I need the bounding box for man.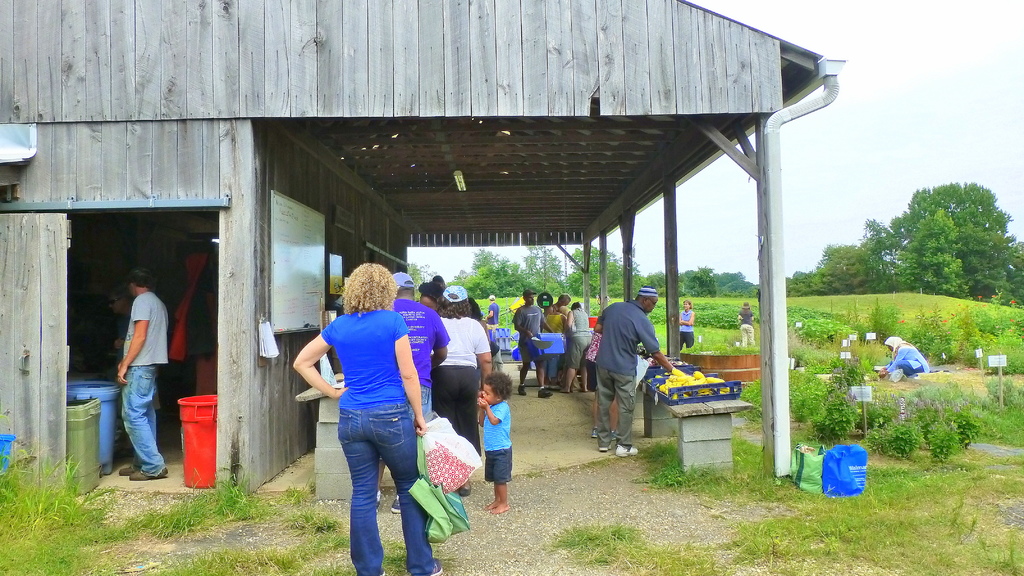
Here it is: bbox=(519, 287, 552, 392).
